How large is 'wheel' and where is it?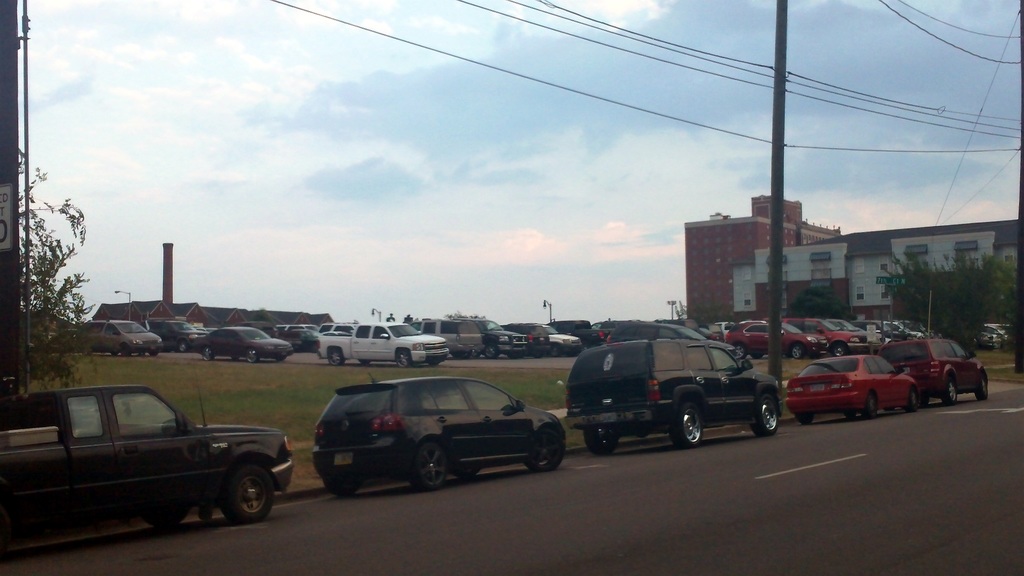
Bounding box: BBox(791, 346, 803, 360).
